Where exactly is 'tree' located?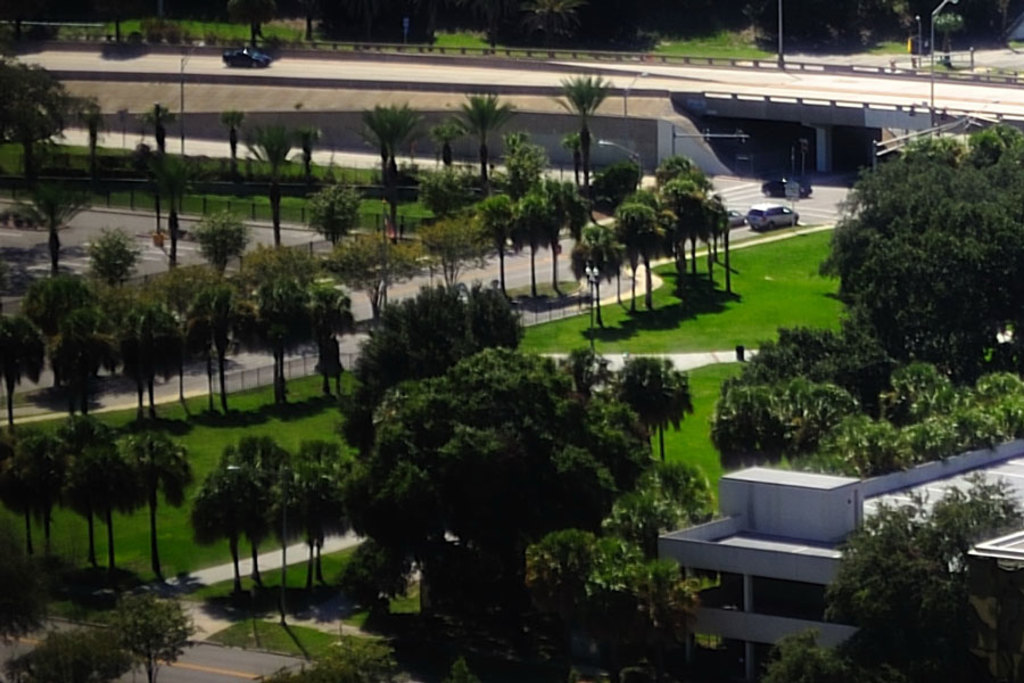
Its bounding box is (146, 100, 176, 191).
